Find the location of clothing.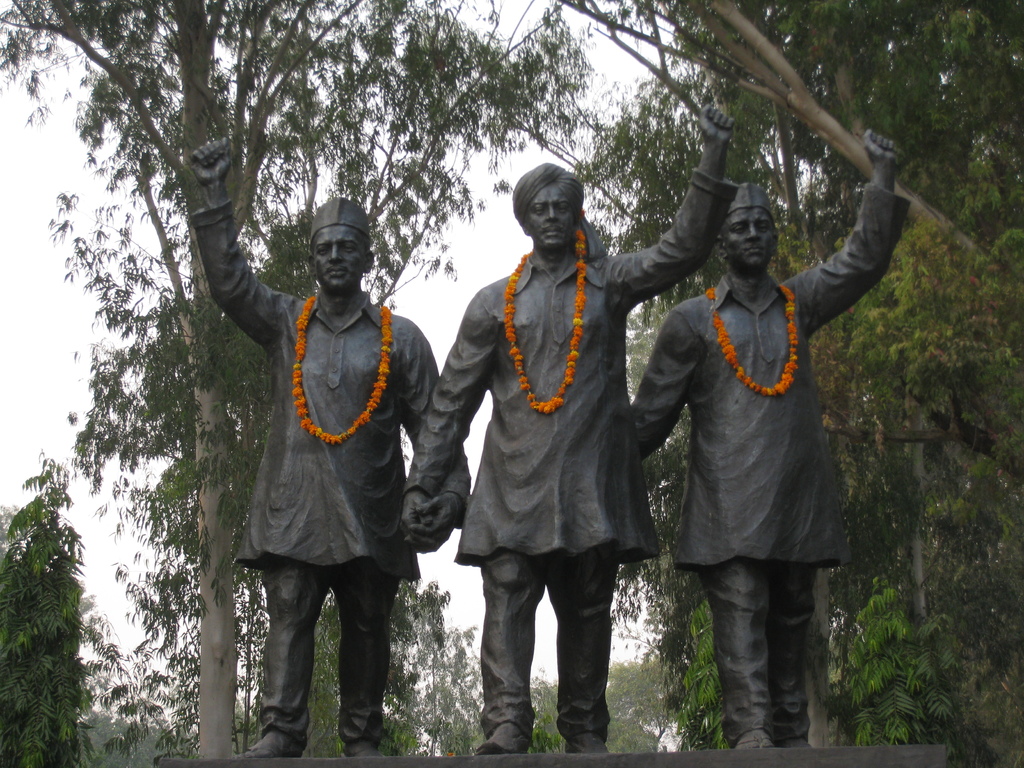
Location: <region>185, 200, 470, 745</region>.
